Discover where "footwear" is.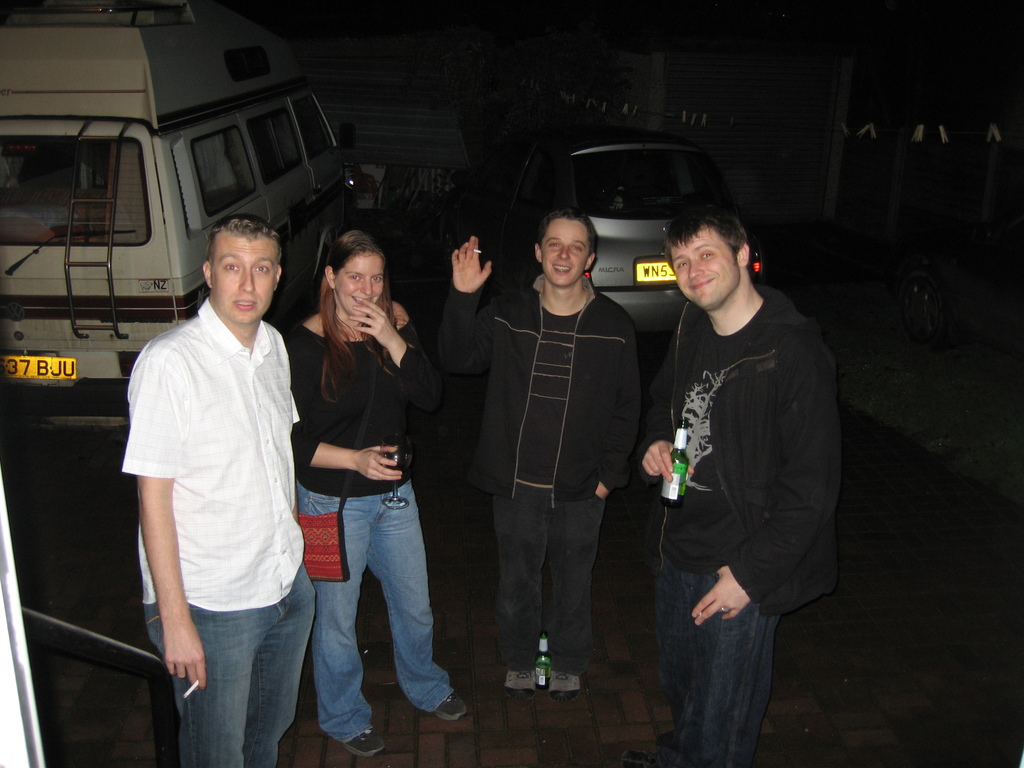
Discovered at x1=654 y1=732 x2=673 y2=750.
